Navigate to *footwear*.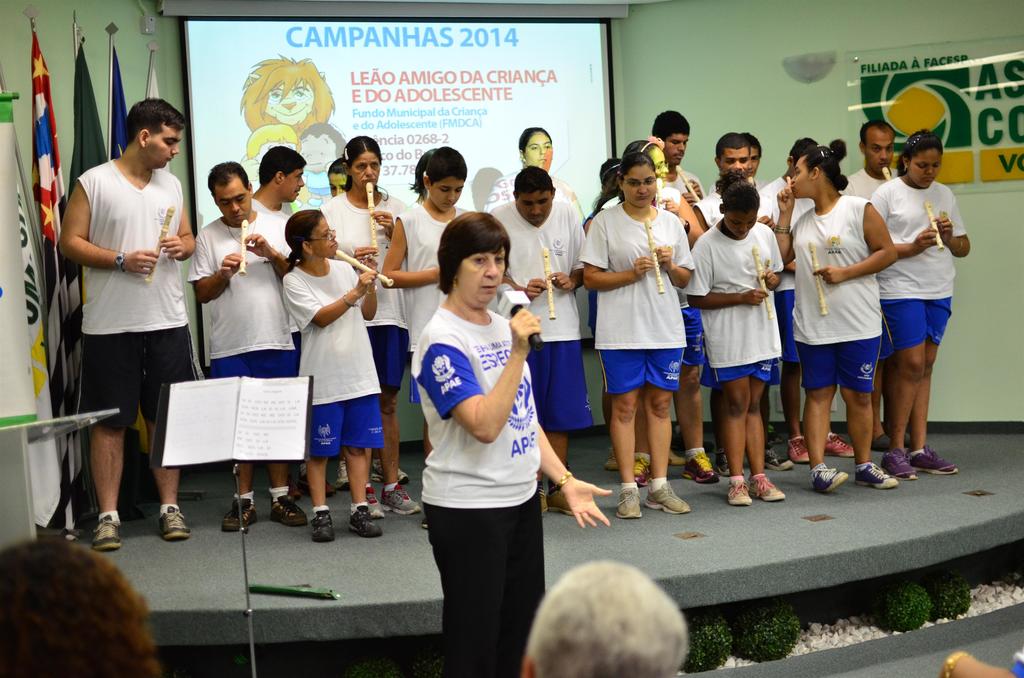
Navigation target: x1=362 y1=494 x2=385 y2=519.
